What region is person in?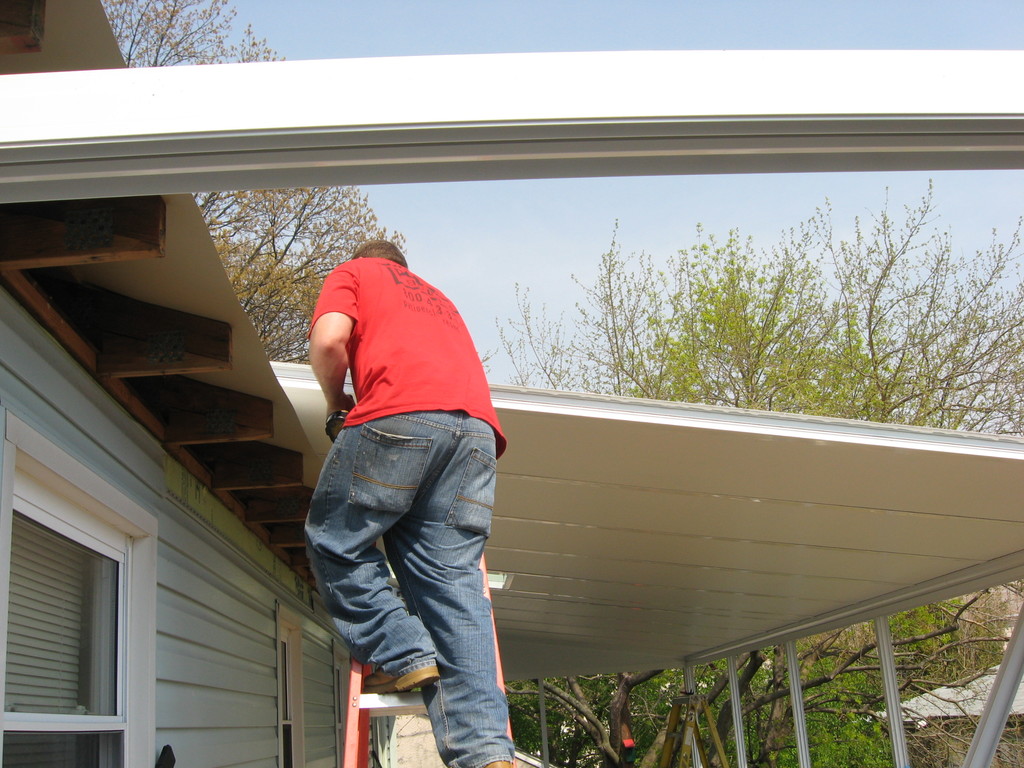
[302, 234, 515, 767].
